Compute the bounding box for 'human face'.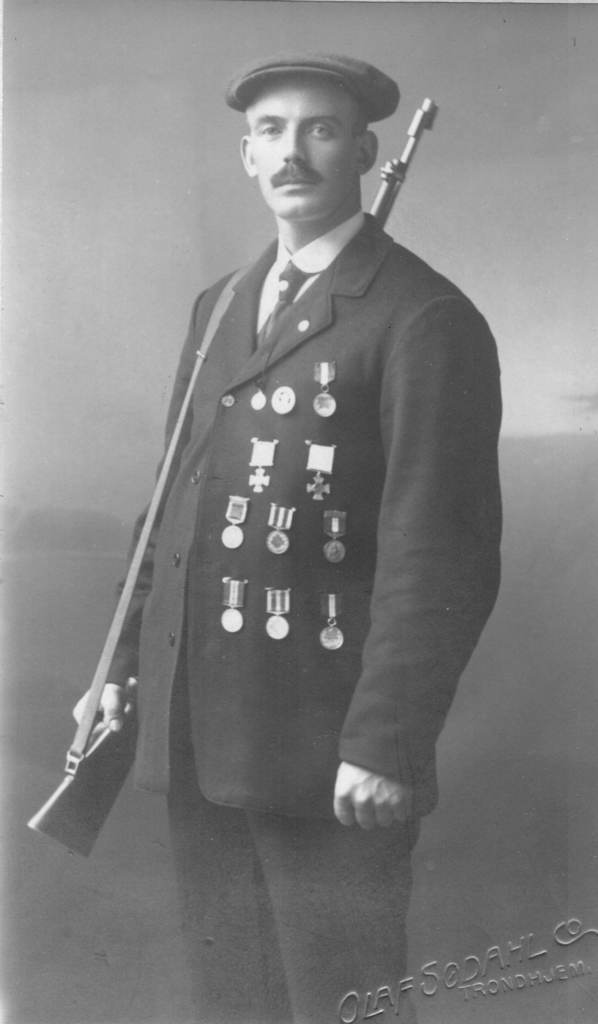
l=250, t=81, r=358, b=222.
